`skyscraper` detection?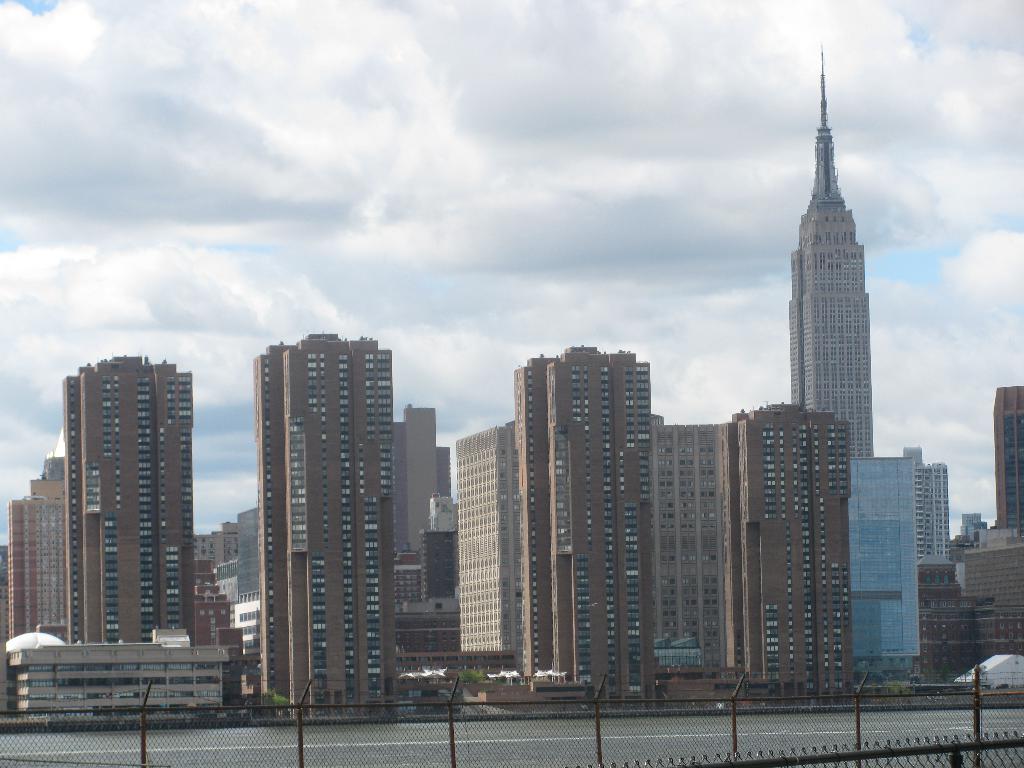
box=[718, 397, 863, 700]
